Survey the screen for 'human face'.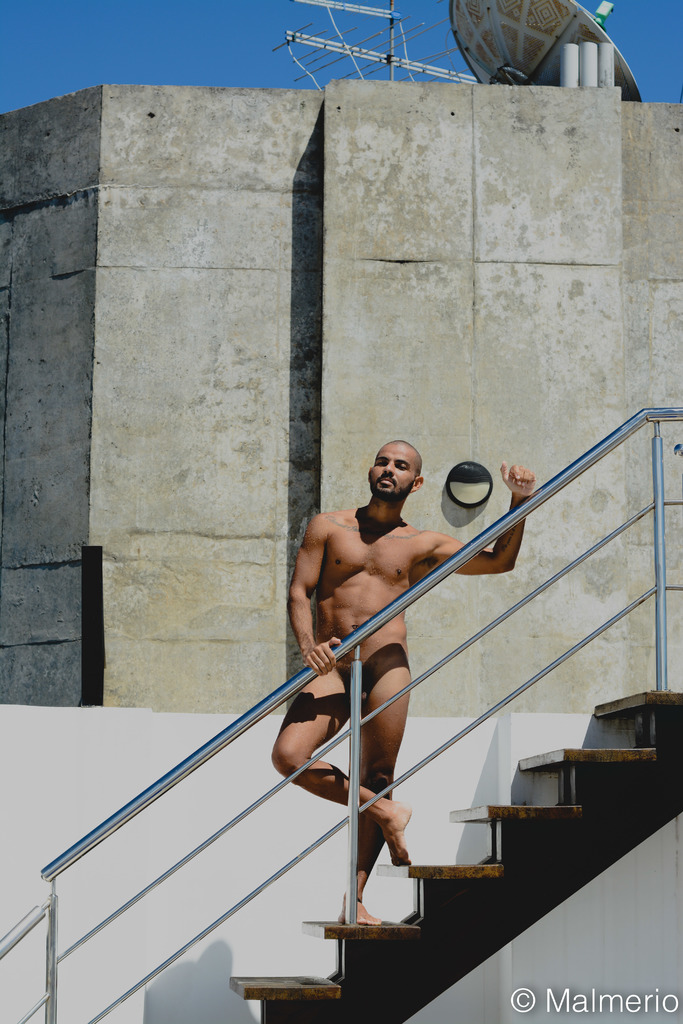
Survey found: bbox=(375, 445, 418, 505).
